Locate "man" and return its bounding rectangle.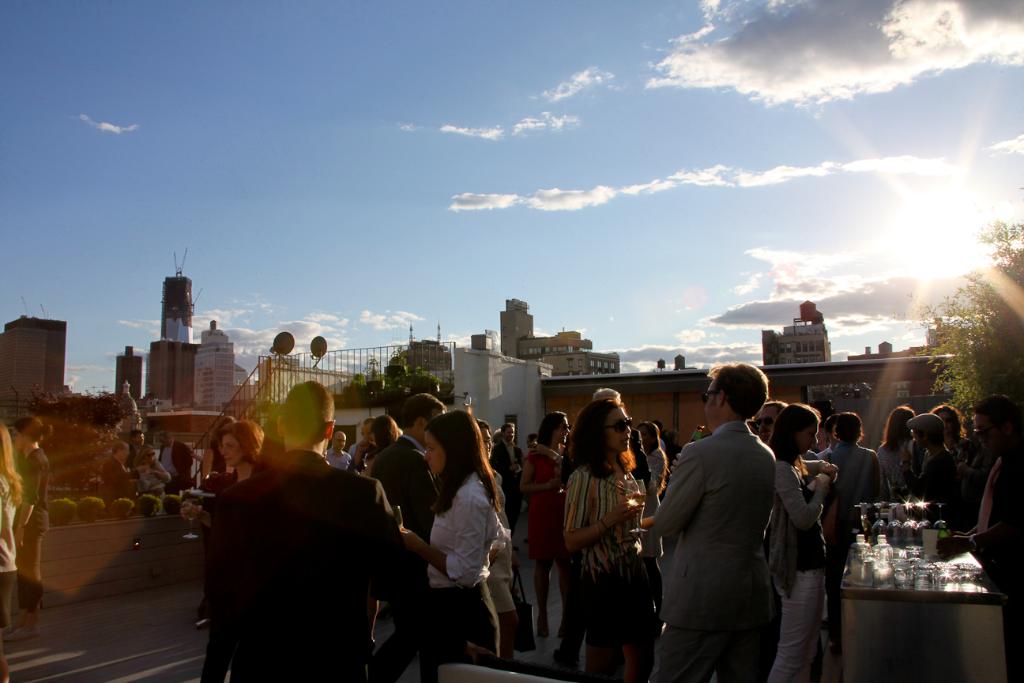
(x1=664, y1=429, x2=683, y2=462).
